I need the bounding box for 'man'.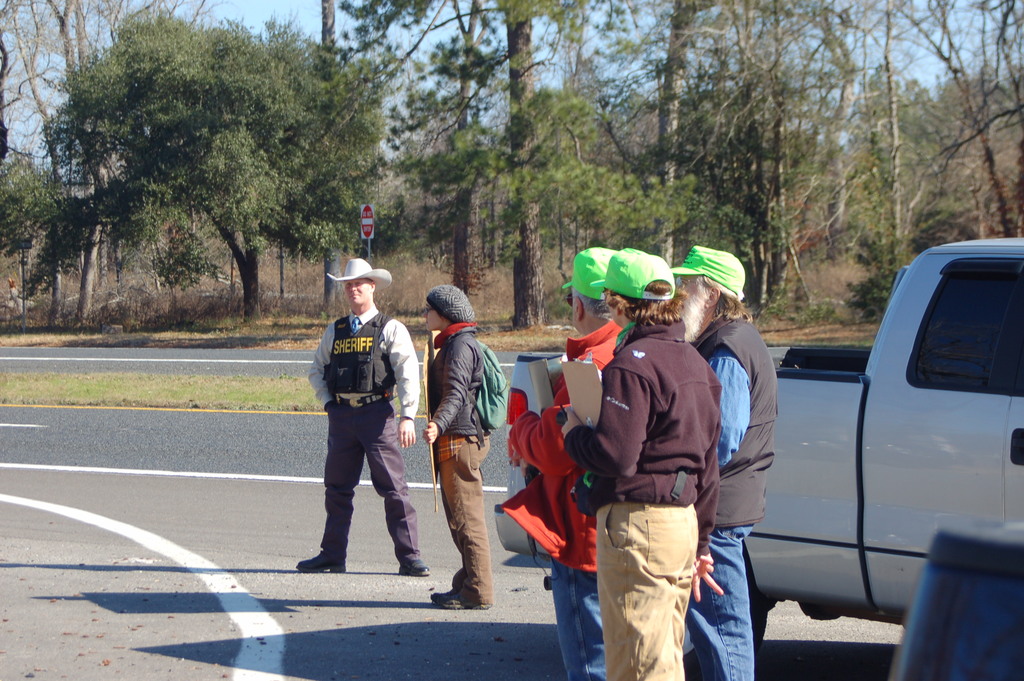
Here it is: Rect(509, 245, 636, 680).
